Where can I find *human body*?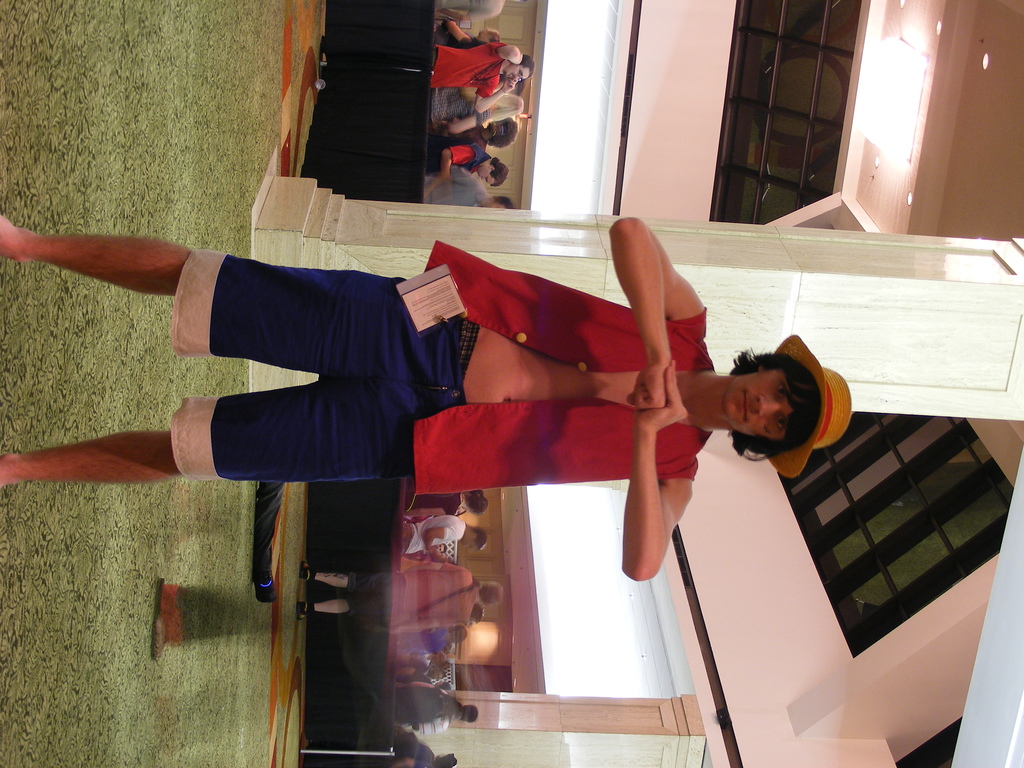
You can find it at [415,150,503,189].
